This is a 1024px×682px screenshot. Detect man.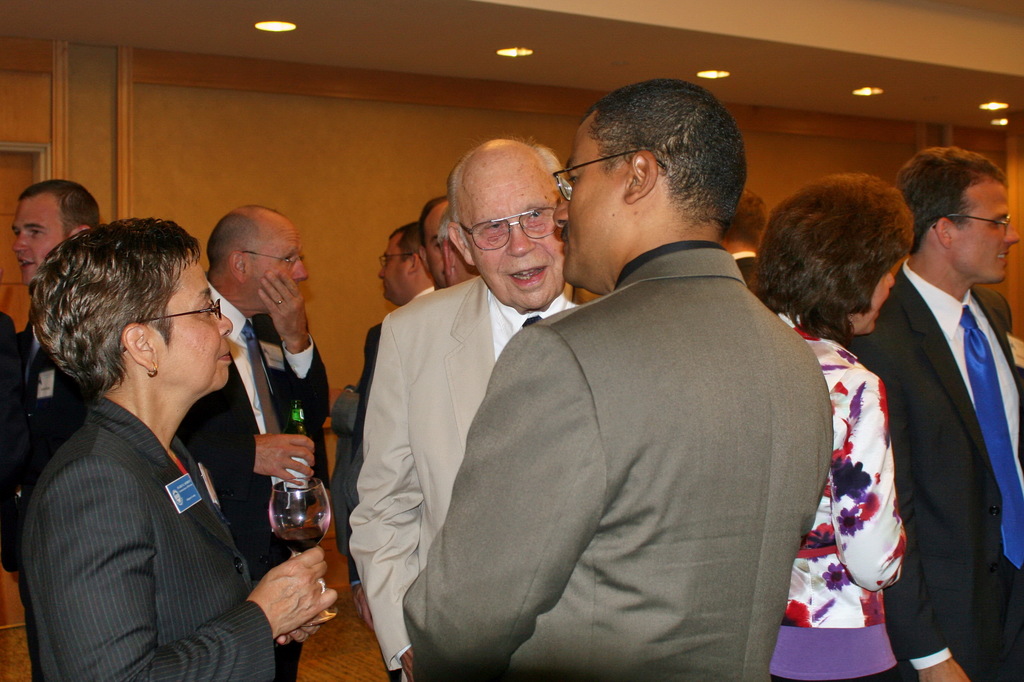
pyautogui.locateOnScreen(0, 176, 114, 681).
